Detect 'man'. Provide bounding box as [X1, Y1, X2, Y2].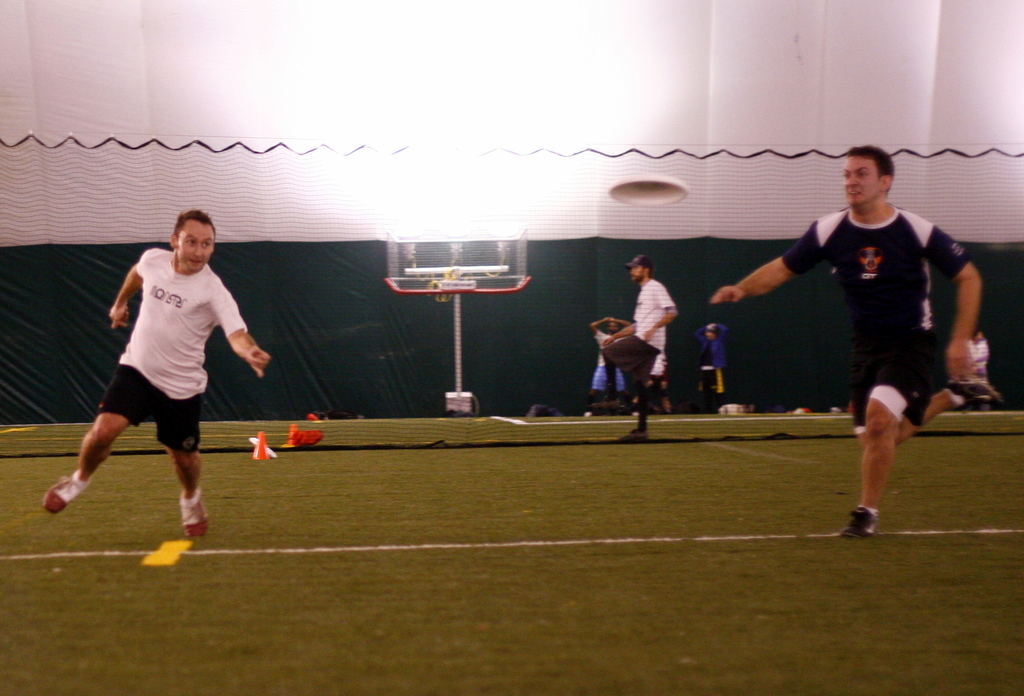
[961, 326, 989, 383].
